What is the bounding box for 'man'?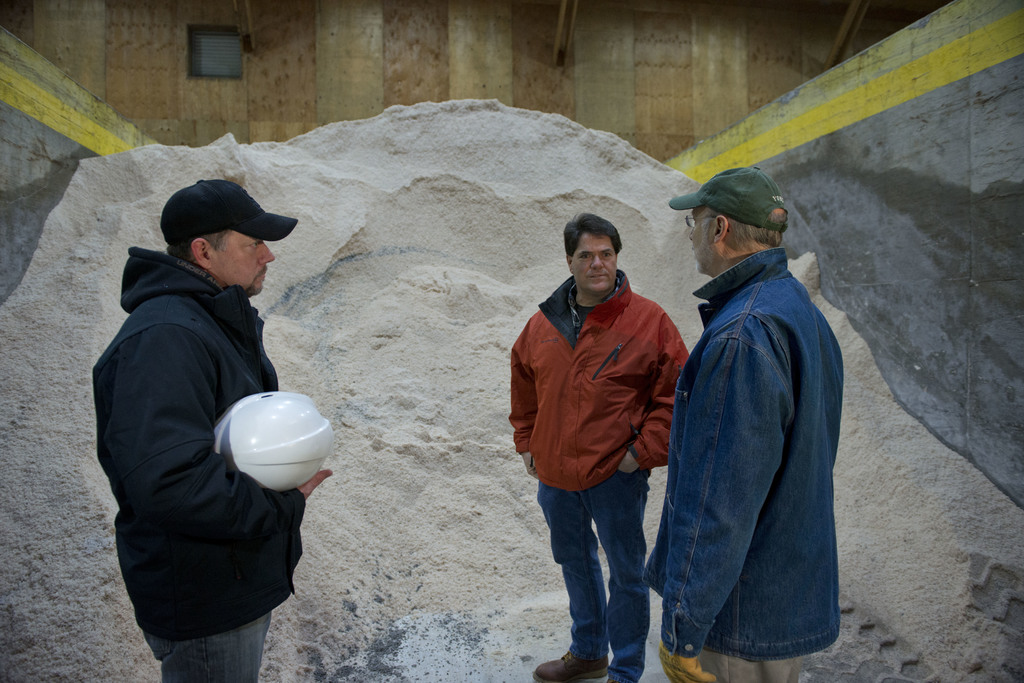
653, 138, 856, 682.
